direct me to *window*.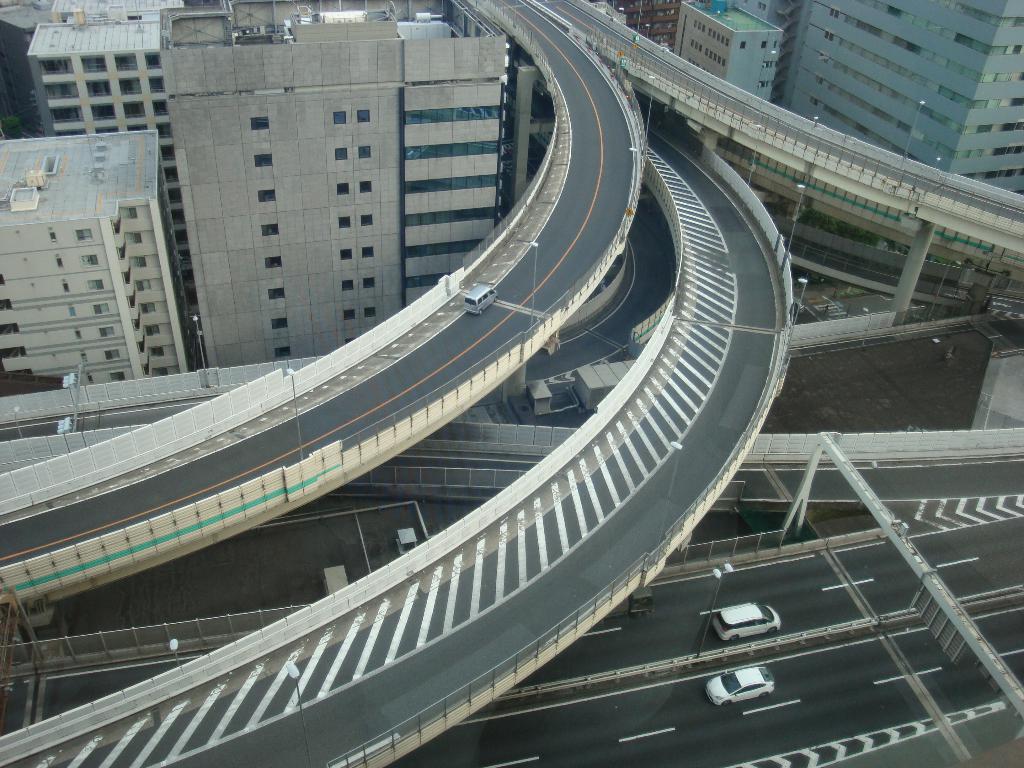
Direction: [359, 173, 375, 198].
